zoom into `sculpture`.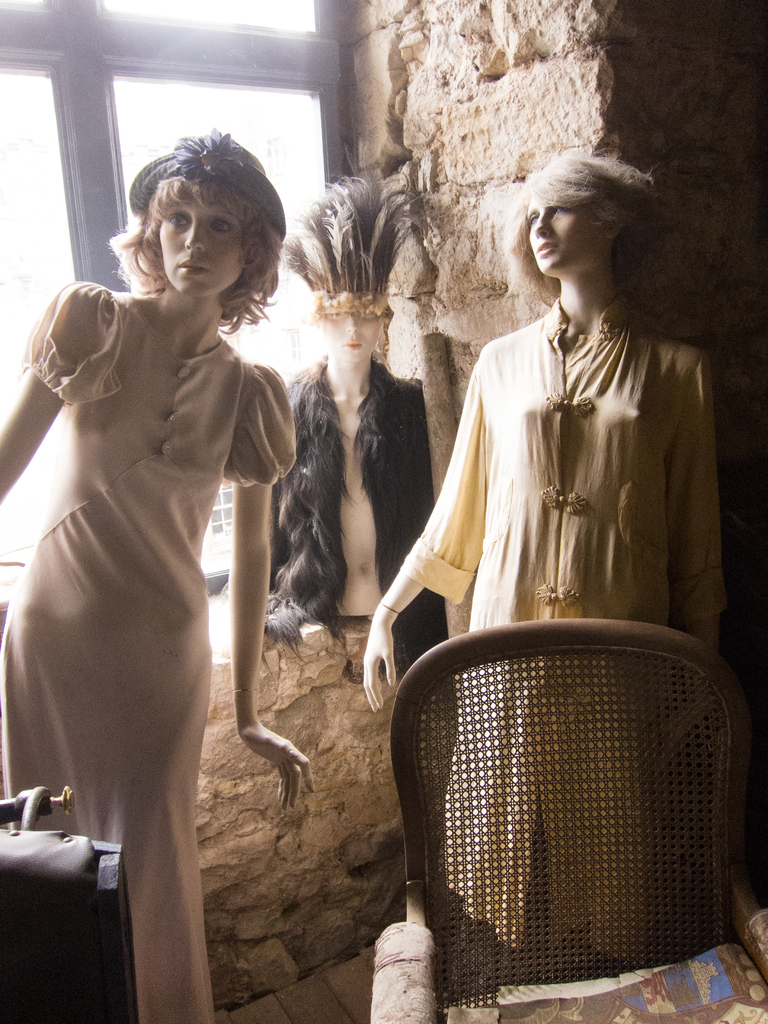
Zoom target: bbox=(344, 140, 712, 970).
